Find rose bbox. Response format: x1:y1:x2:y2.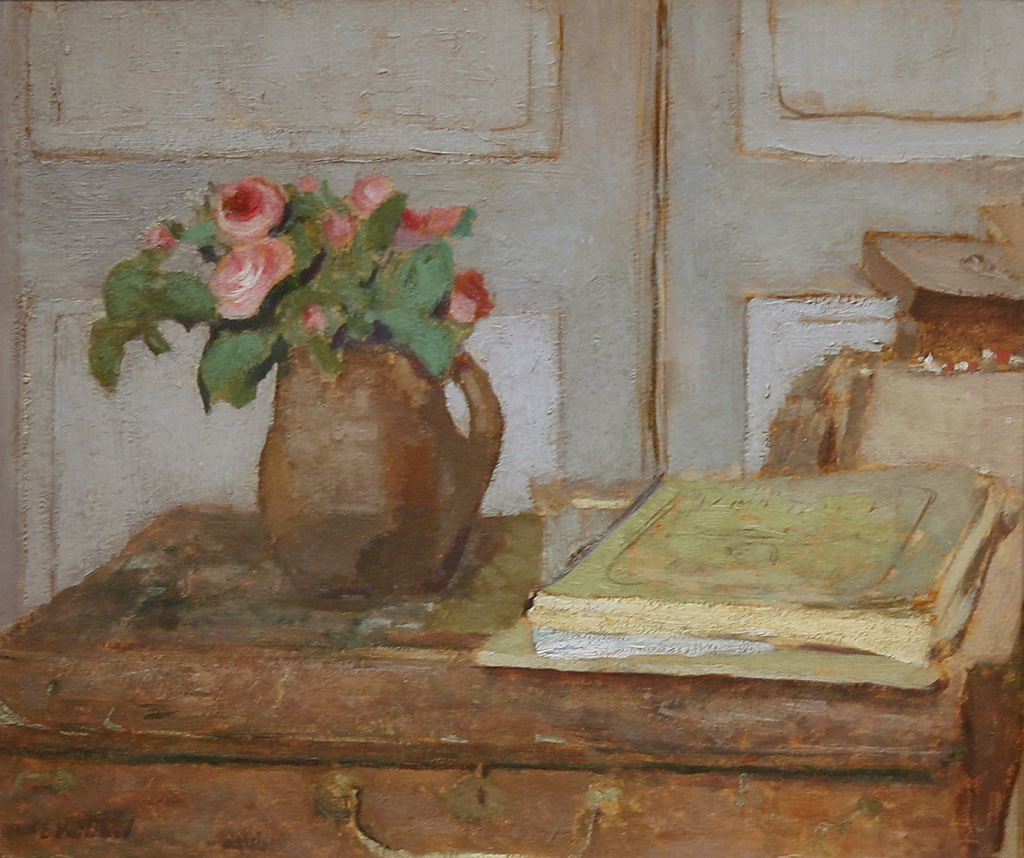
344:173:397:221.
